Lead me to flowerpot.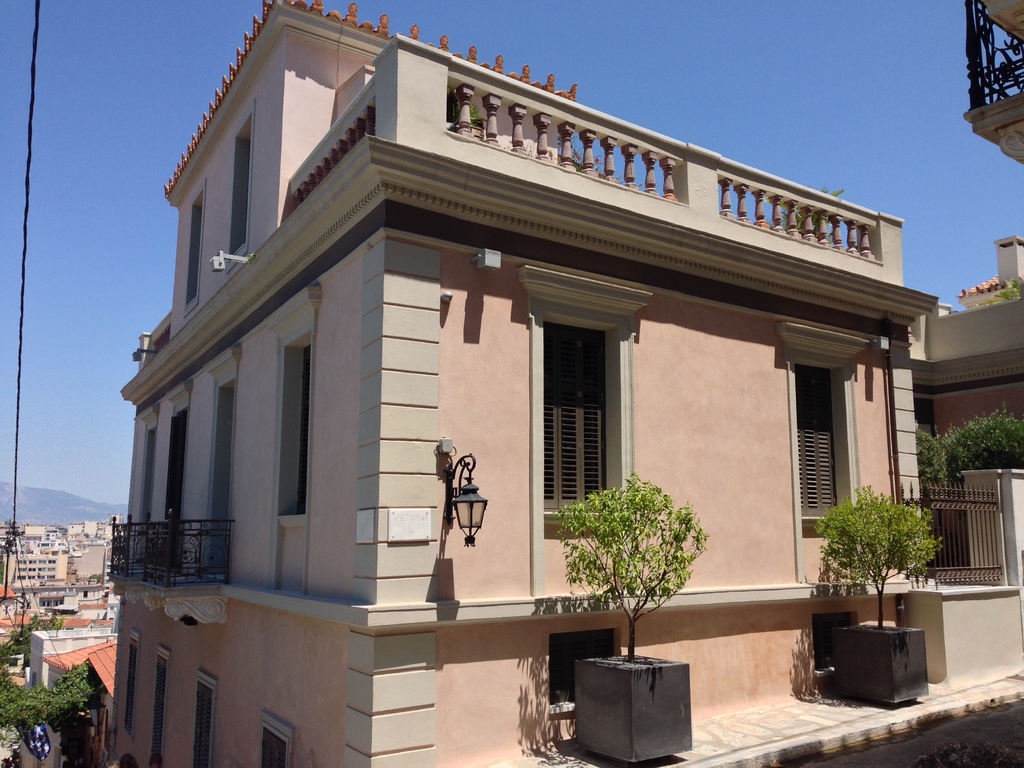
Lead to rect(840, 620, 934, 710).
